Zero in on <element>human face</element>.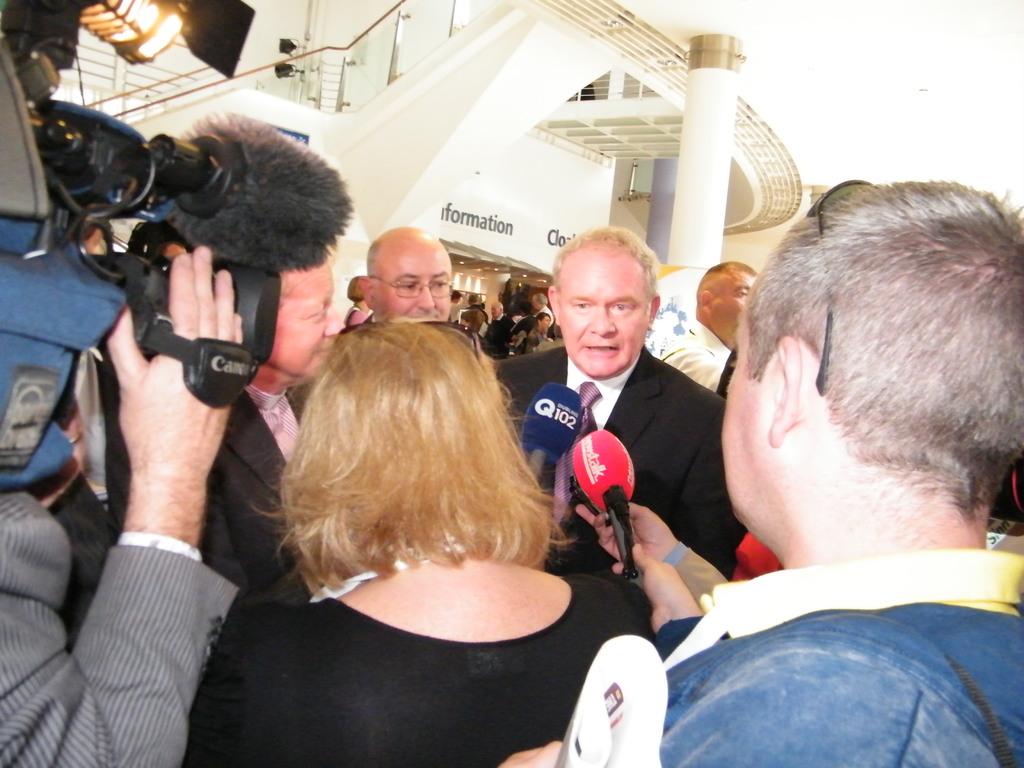
Zeroed in: 558/250/652/378.
